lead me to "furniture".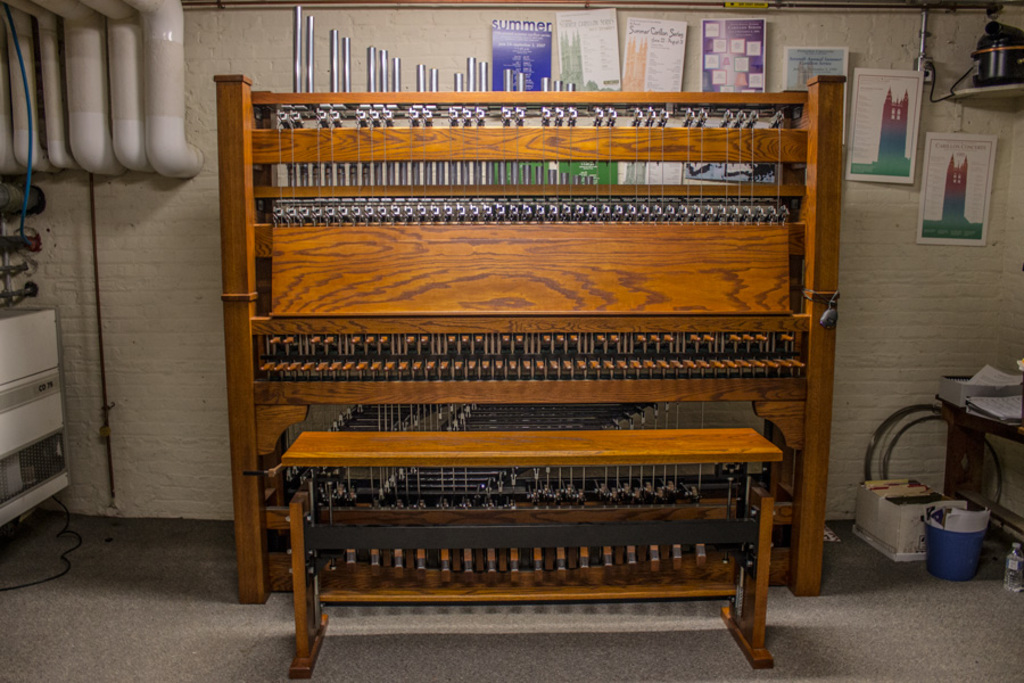
Lead to 936:400:1023:535.
